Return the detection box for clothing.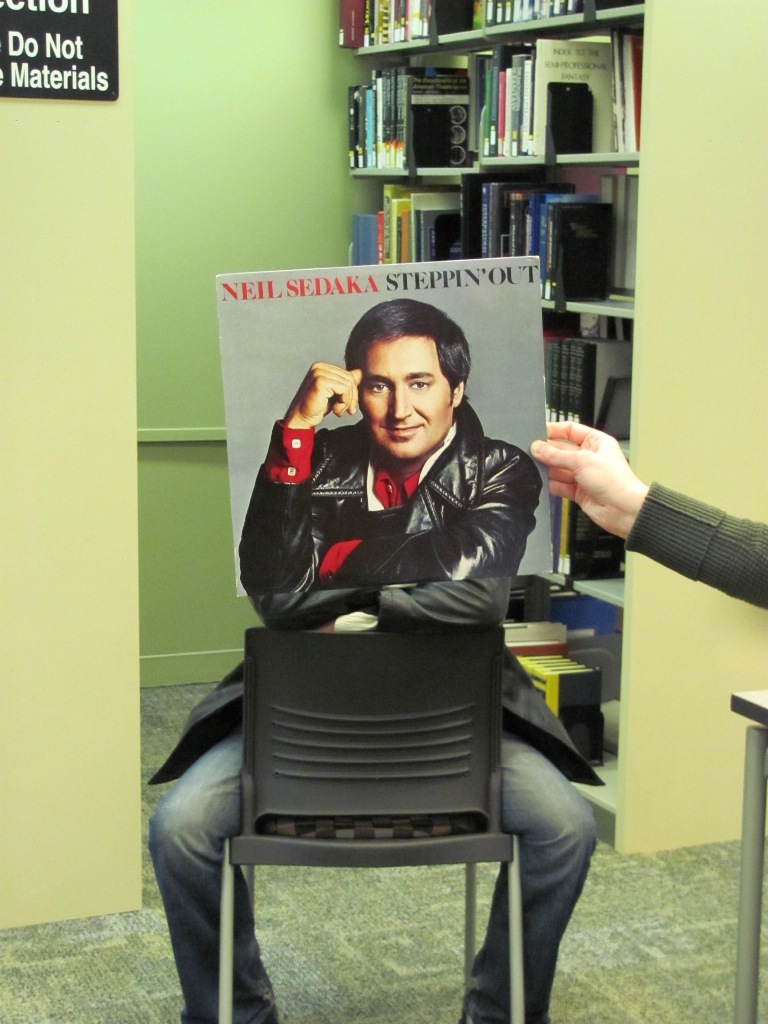
box=[621, 481, 767, 611].
